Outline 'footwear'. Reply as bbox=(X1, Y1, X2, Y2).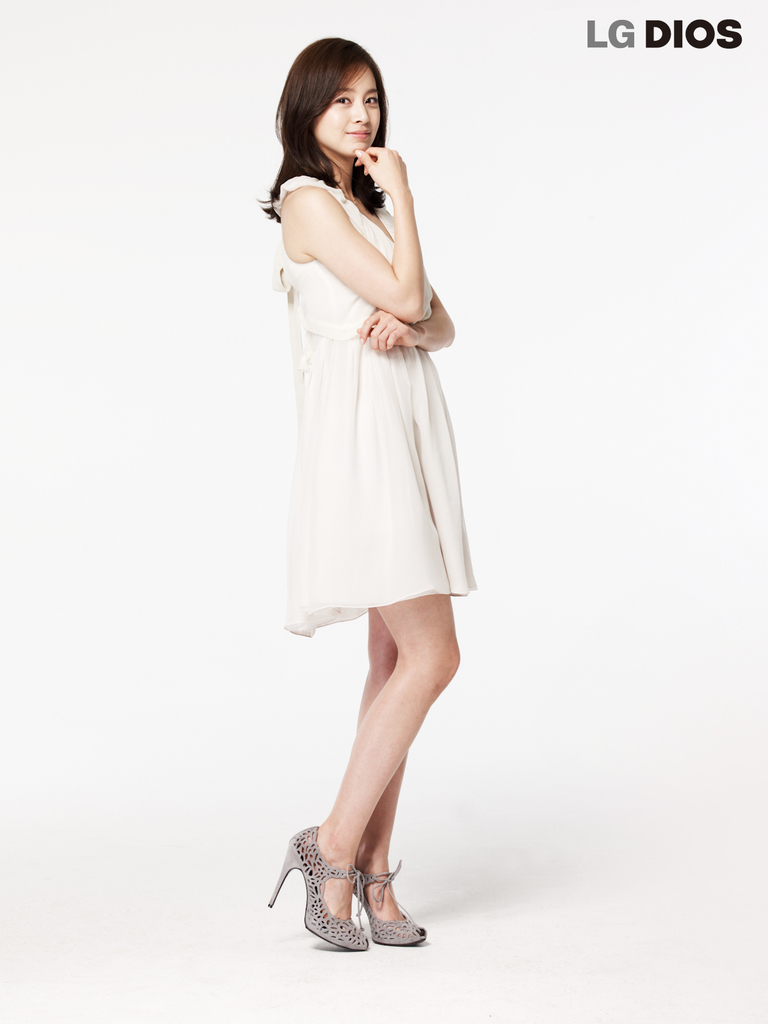
bbox=(264, 824, 366, 957).
